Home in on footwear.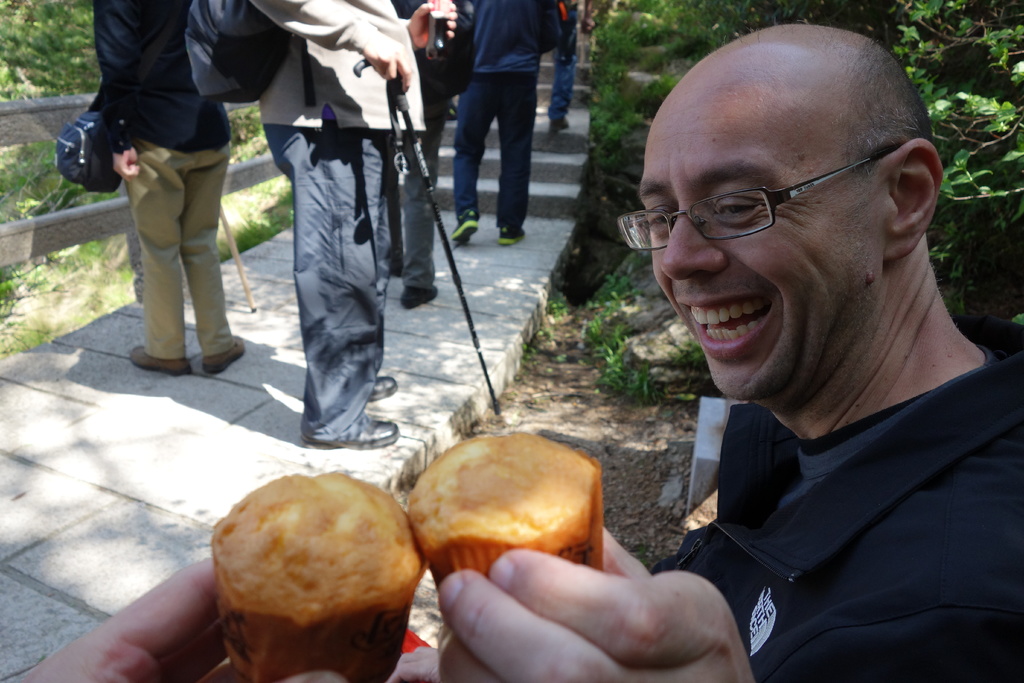
Homed in at 132,347,200,375.
